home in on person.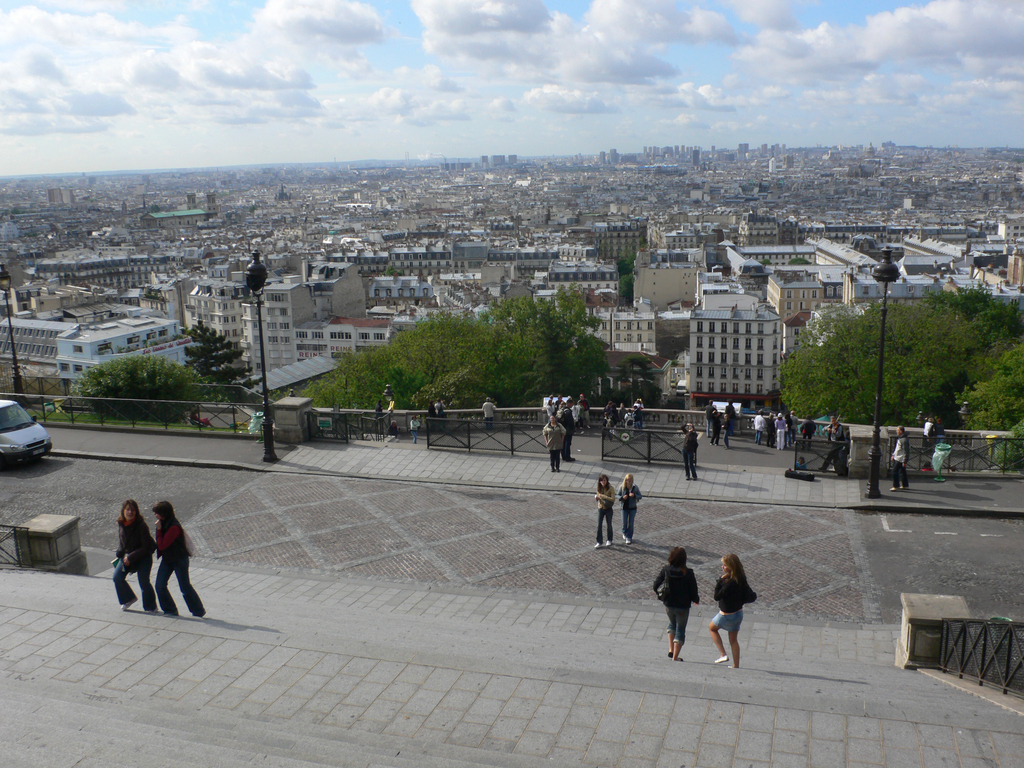
Homed in at 891, 427, 911, 495.
